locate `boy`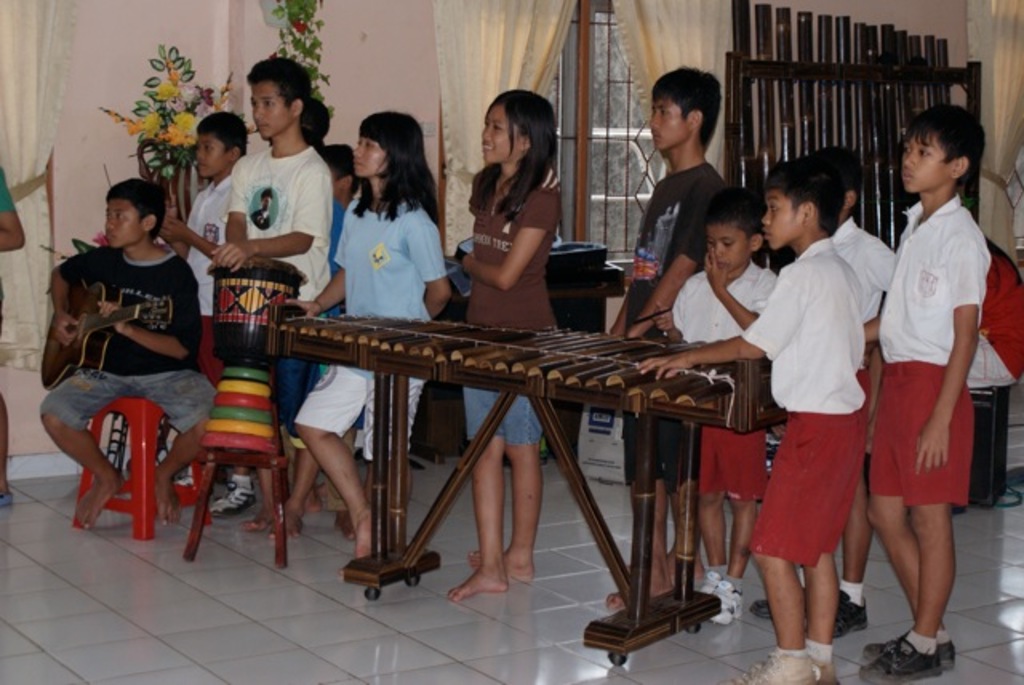
x1=42 y1=179 x2=216 y2=533
